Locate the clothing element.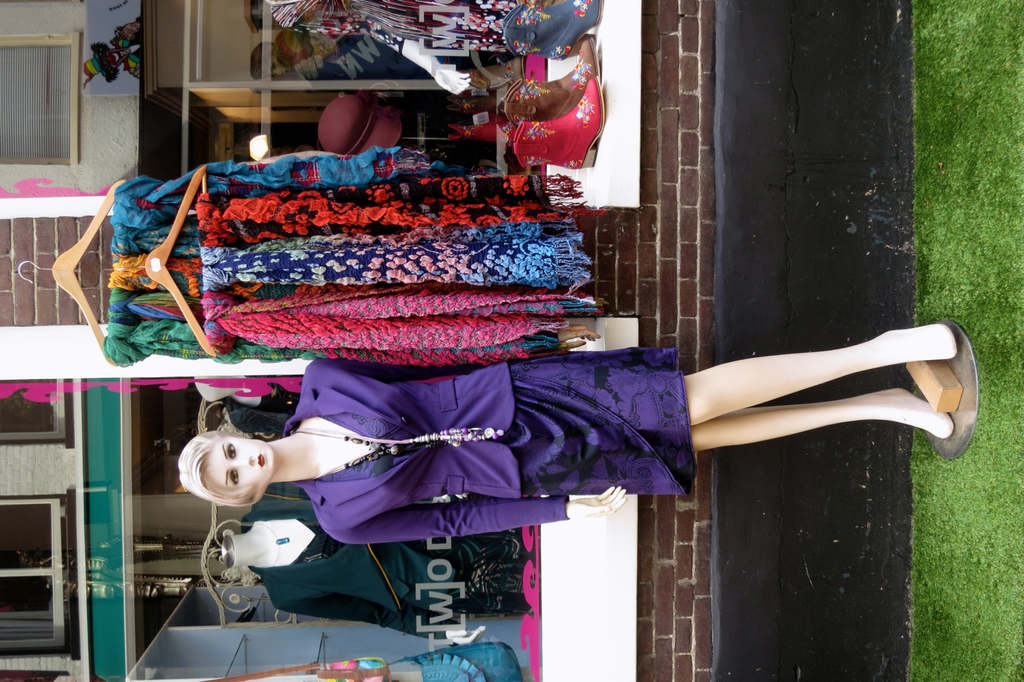
Element bbox: box=[92, 160, 588, 361].
